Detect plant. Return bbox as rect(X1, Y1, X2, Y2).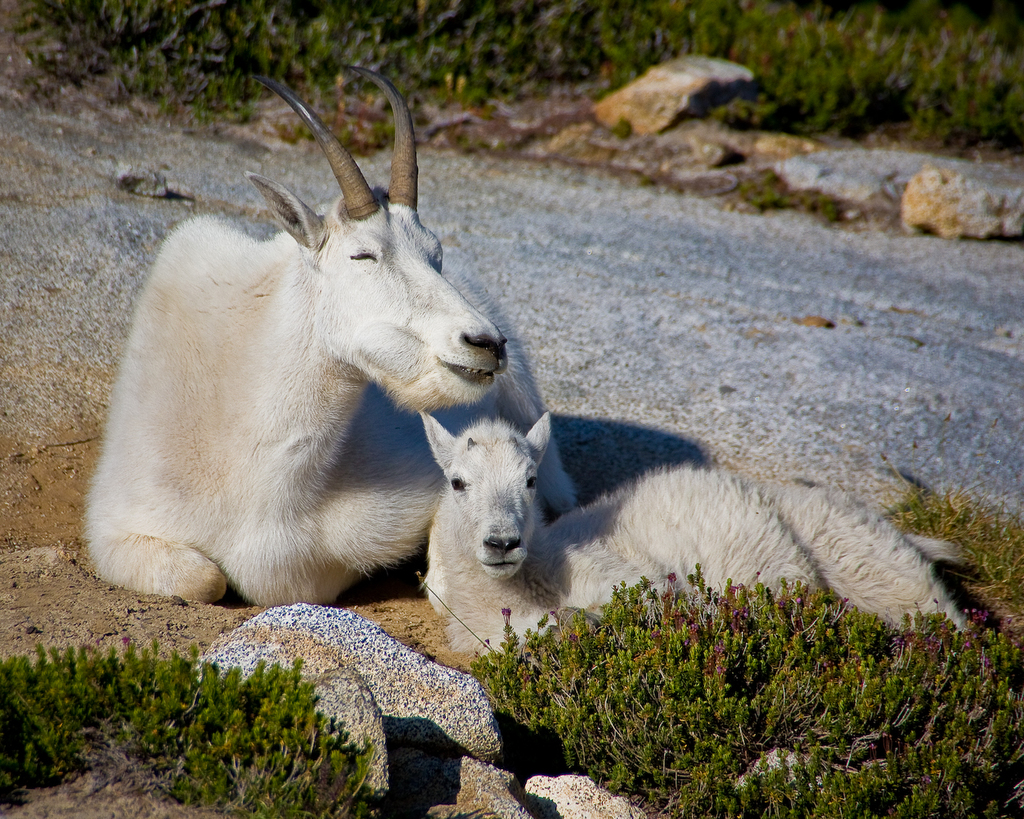
rect(191, 93, 228, 131).
